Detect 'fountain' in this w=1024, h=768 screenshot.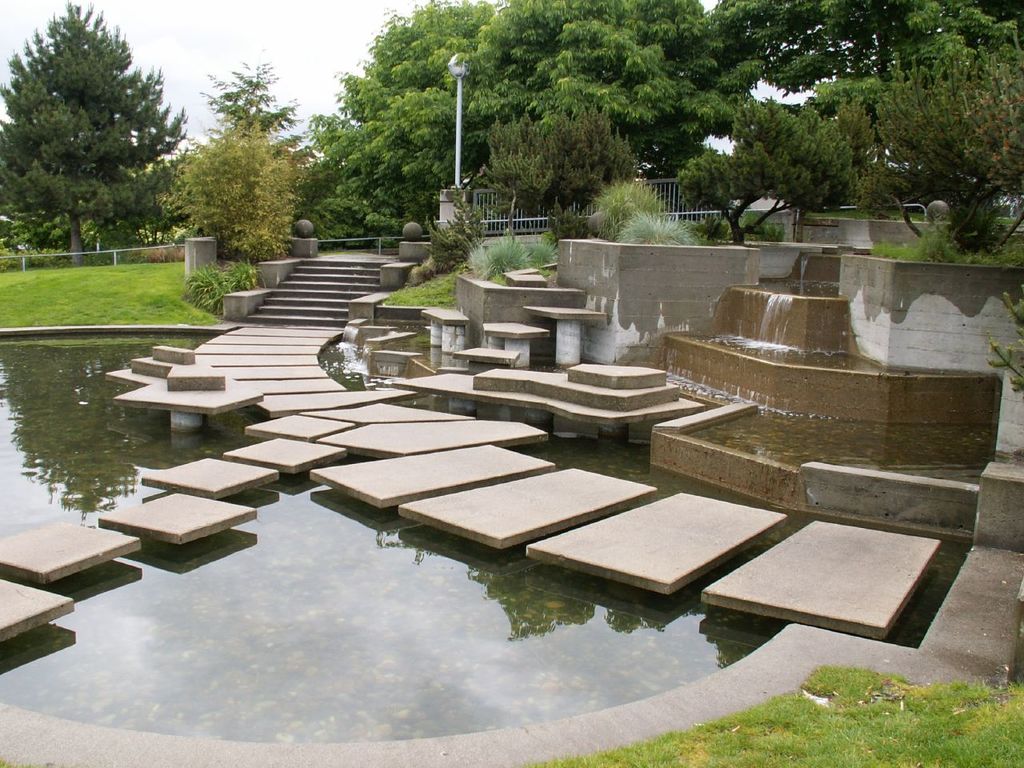
Detection: 659 261 954 402.
